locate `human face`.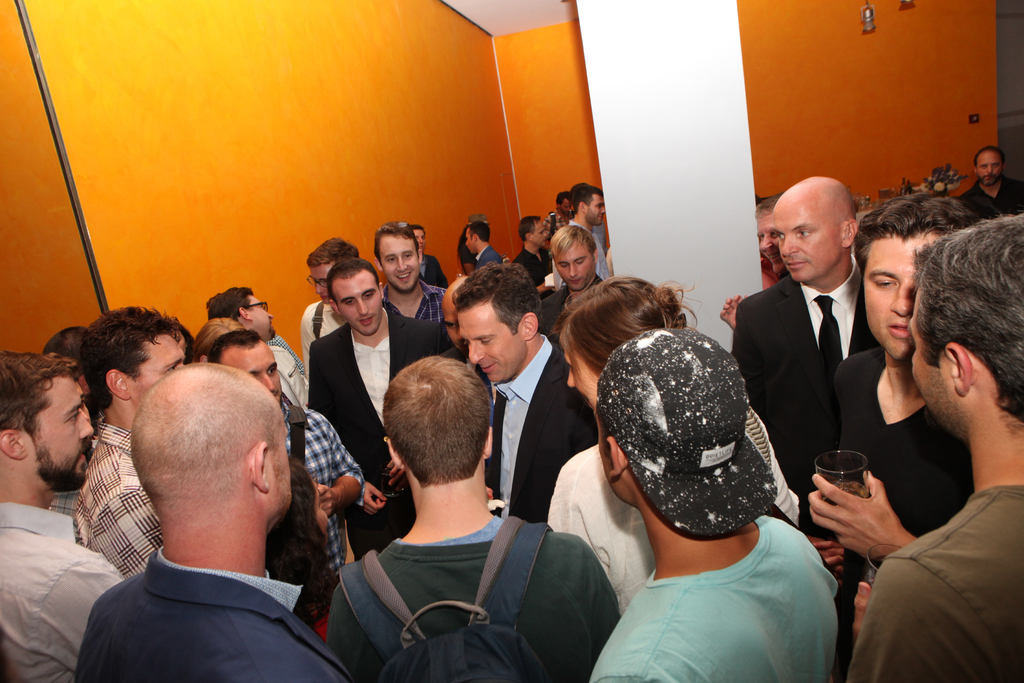
Bounding box: [269, 420, 297, 511].
